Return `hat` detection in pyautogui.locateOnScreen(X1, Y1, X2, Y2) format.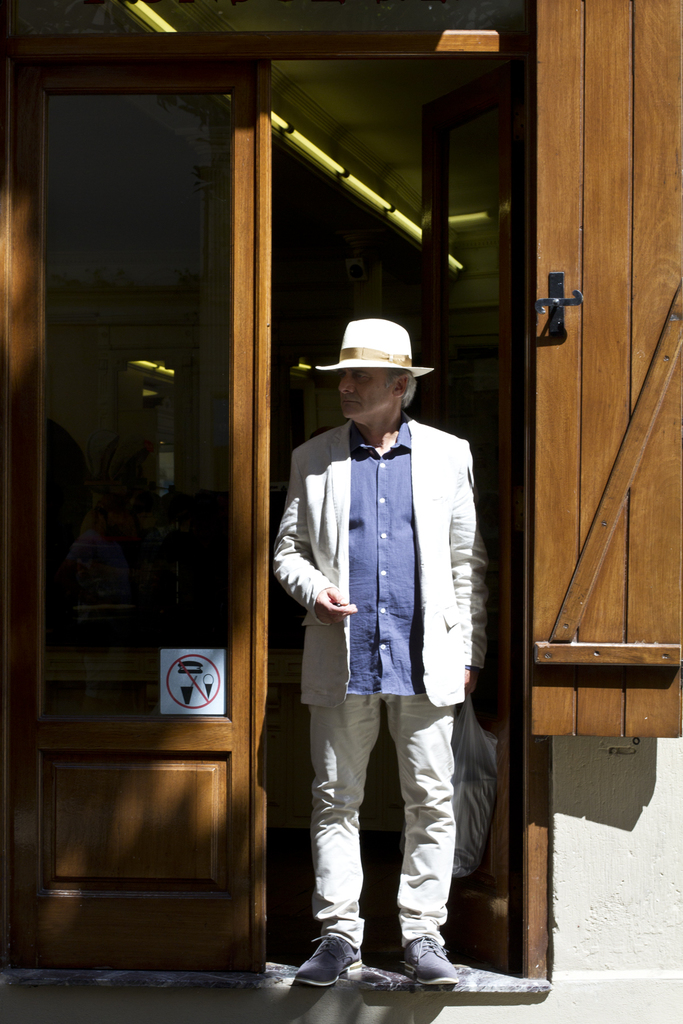
pyautogui.locateOnScreen(292, 316, 434, 379).
